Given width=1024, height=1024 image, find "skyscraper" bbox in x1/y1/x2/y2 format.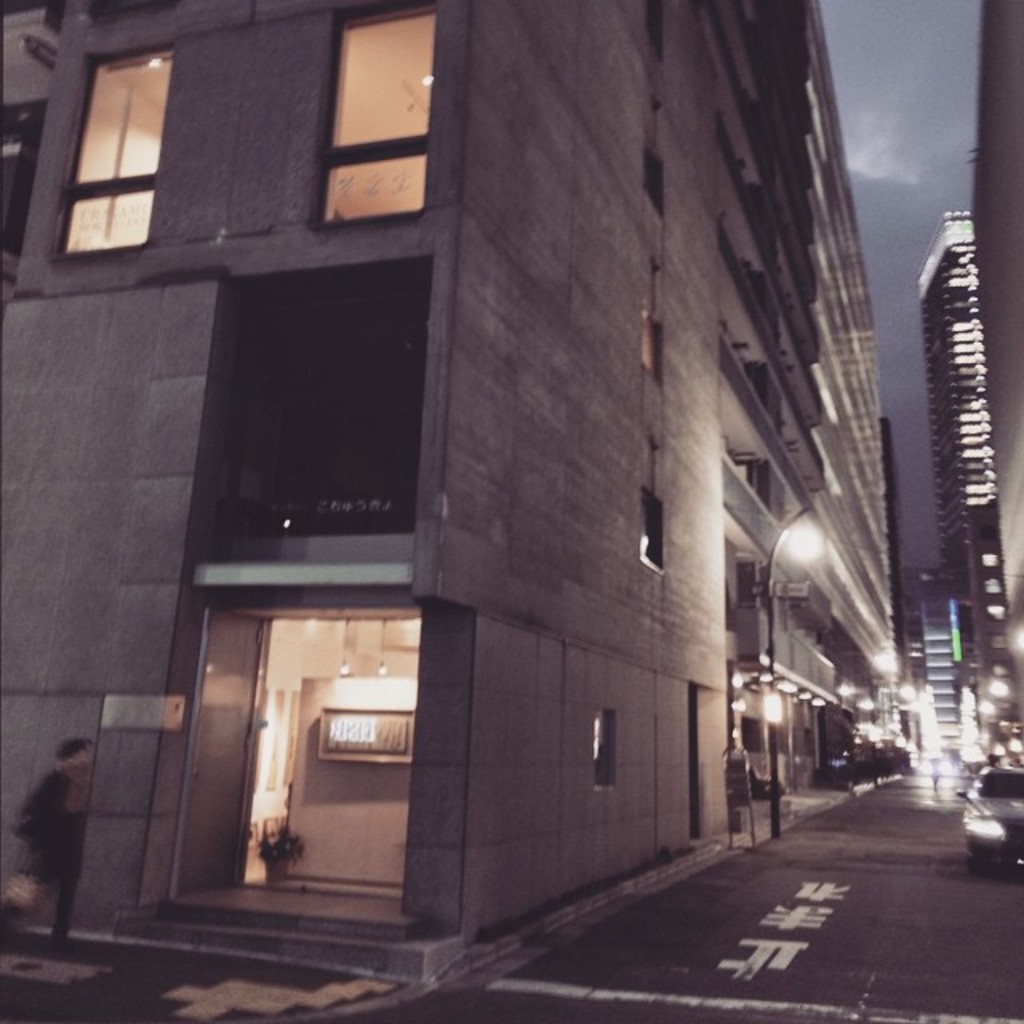
0/0/904/981.
